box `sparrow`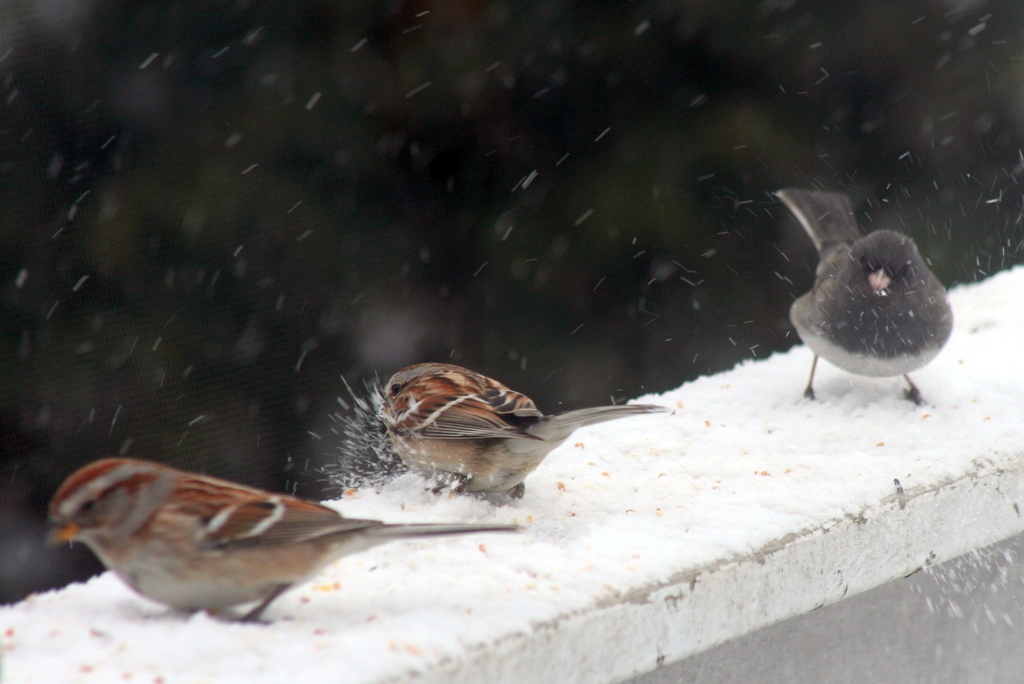
(376,359,663,498)
